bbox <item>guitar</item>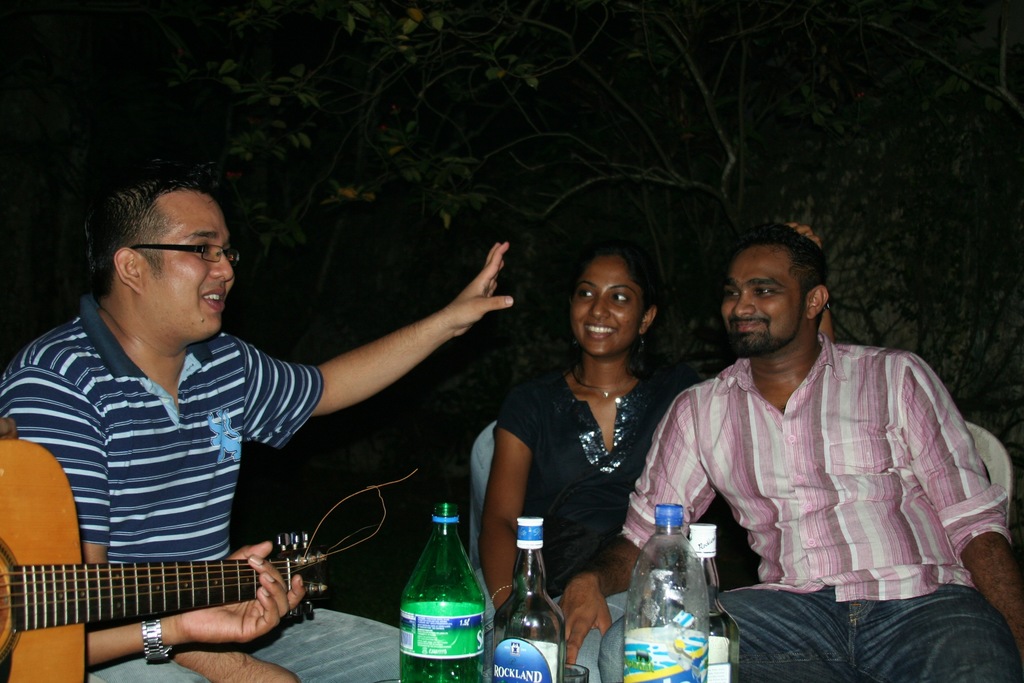
locate(0, 436, 419, 682)
